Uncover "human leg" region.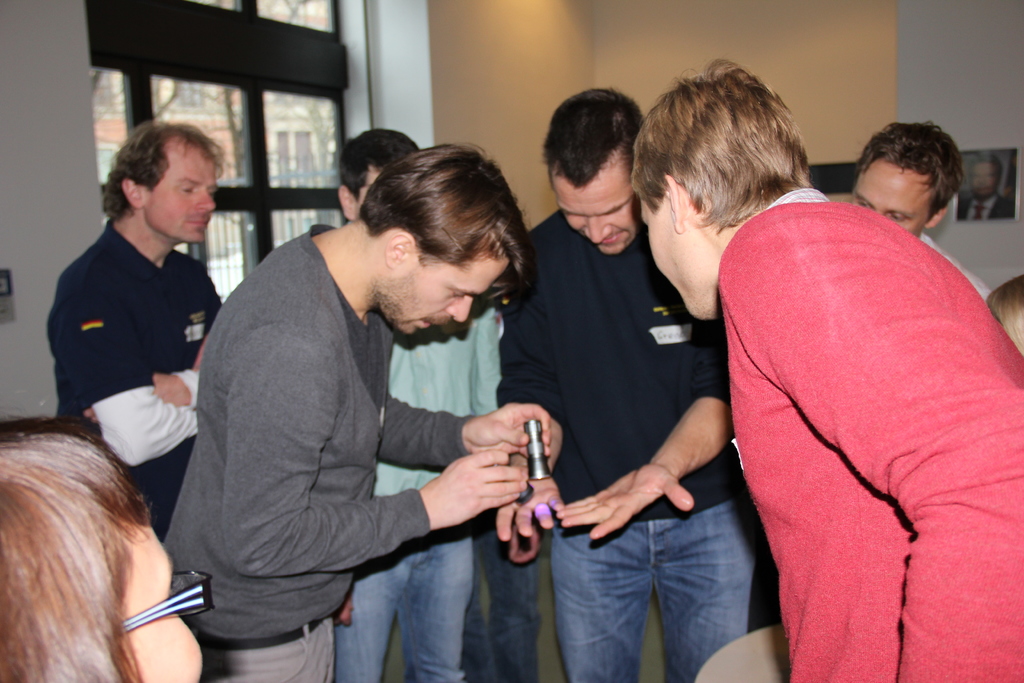
Uncovered: Rect(554, 177, 629, 256).
